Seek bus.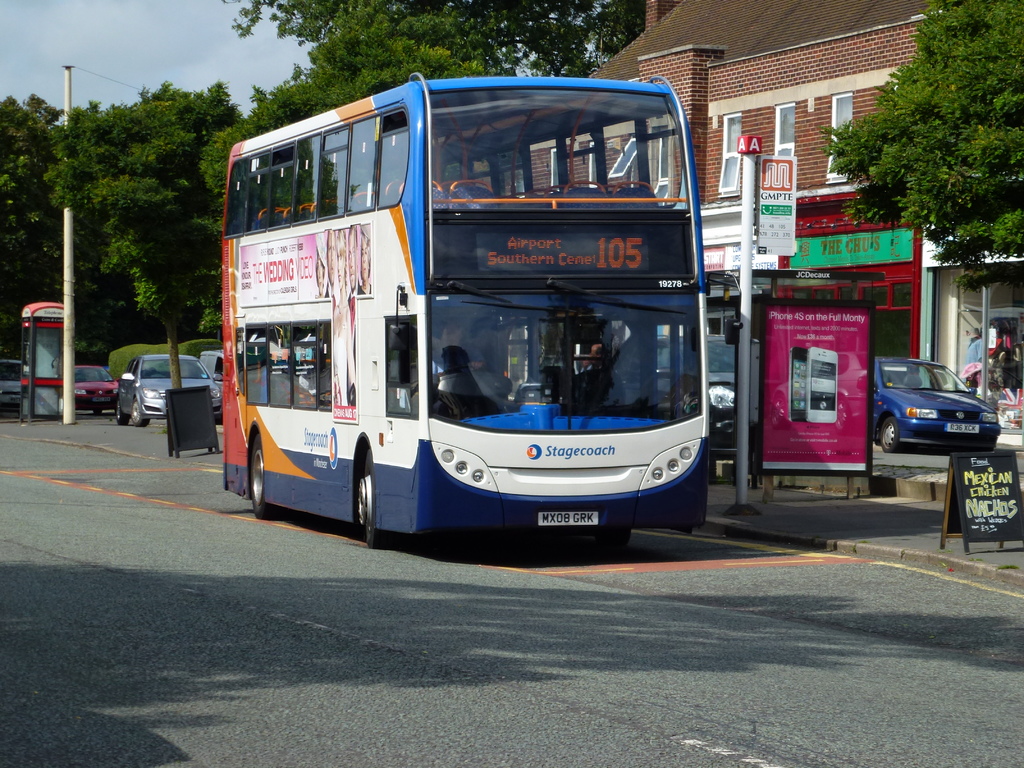
rect(218, 68, 717, 553).
